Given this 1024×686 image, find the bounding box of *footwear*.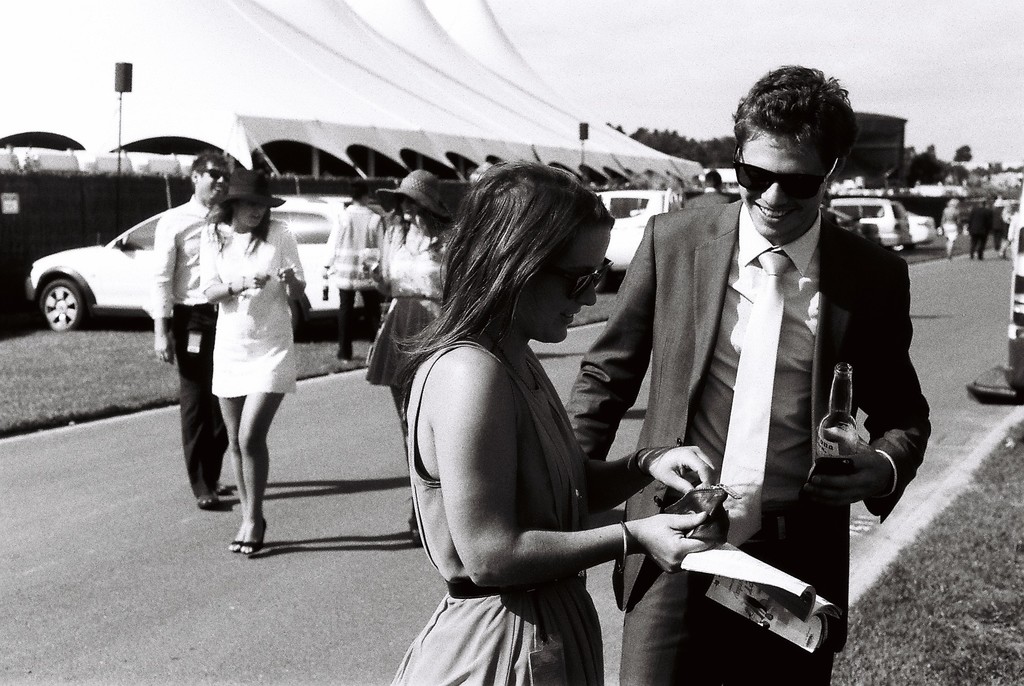
bbox=(239, 521, 266, 554).
